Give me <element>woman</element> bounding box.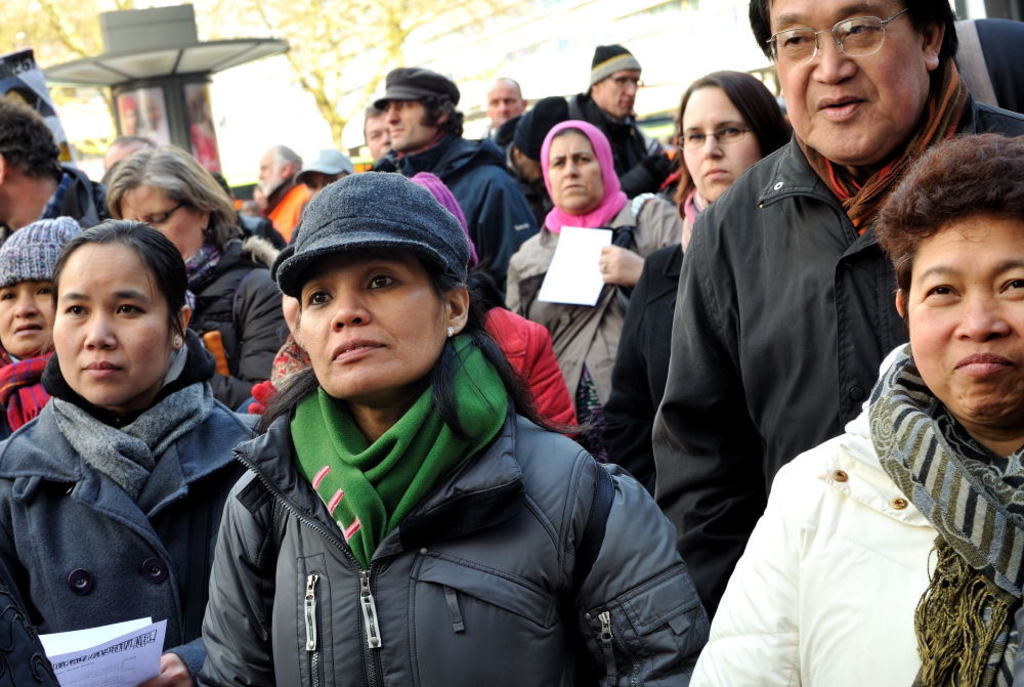
pyautogui.locateOnScreen(0, 213, 274, 686).
